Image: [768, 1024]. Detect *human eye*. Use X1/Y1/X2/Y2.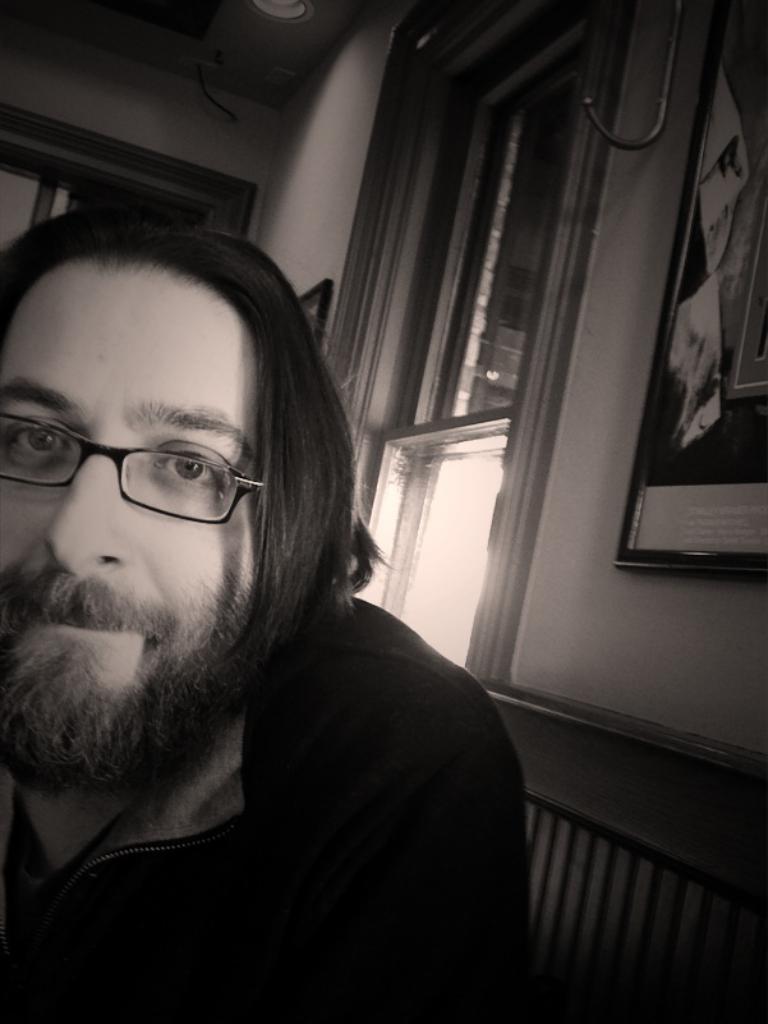
0/407/81/464.
